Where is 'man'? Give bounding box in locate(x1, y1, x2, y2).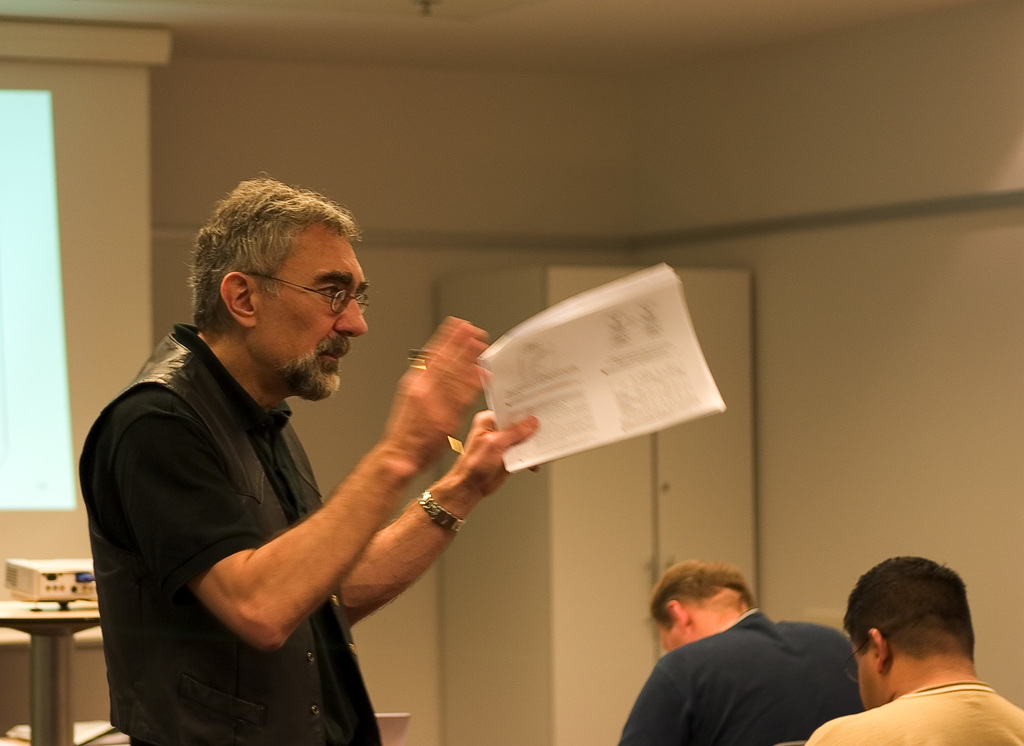
locate(81, 174, 558, 745).
